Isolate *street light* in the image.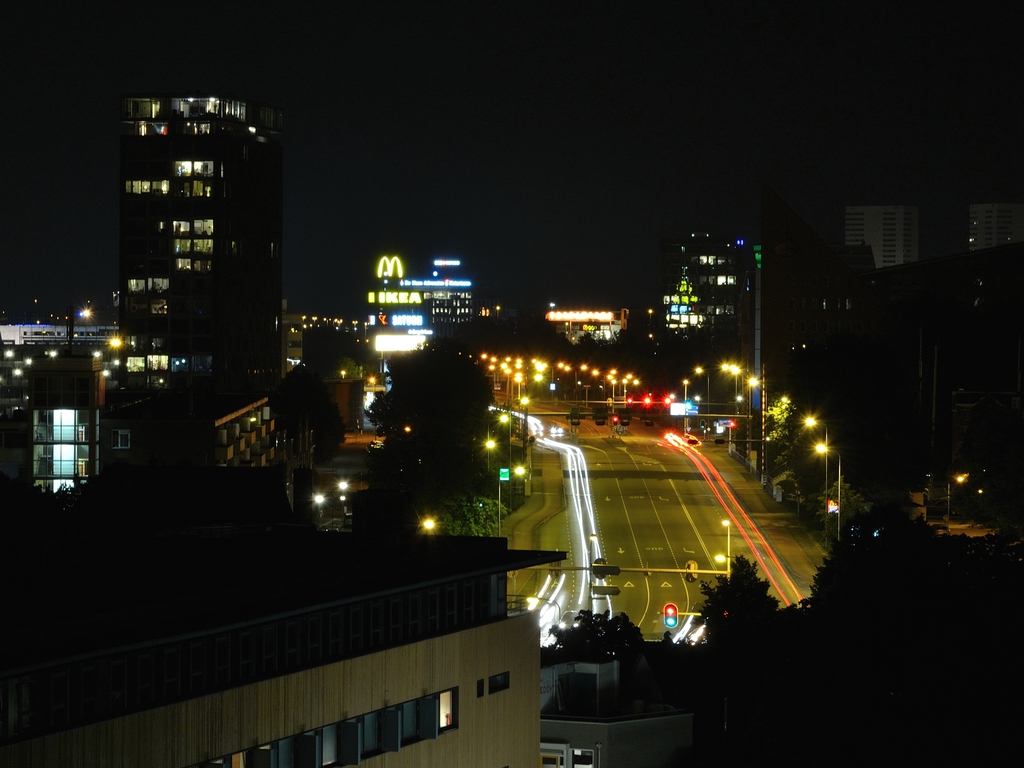
Isolated region: 493:461:527:534.
